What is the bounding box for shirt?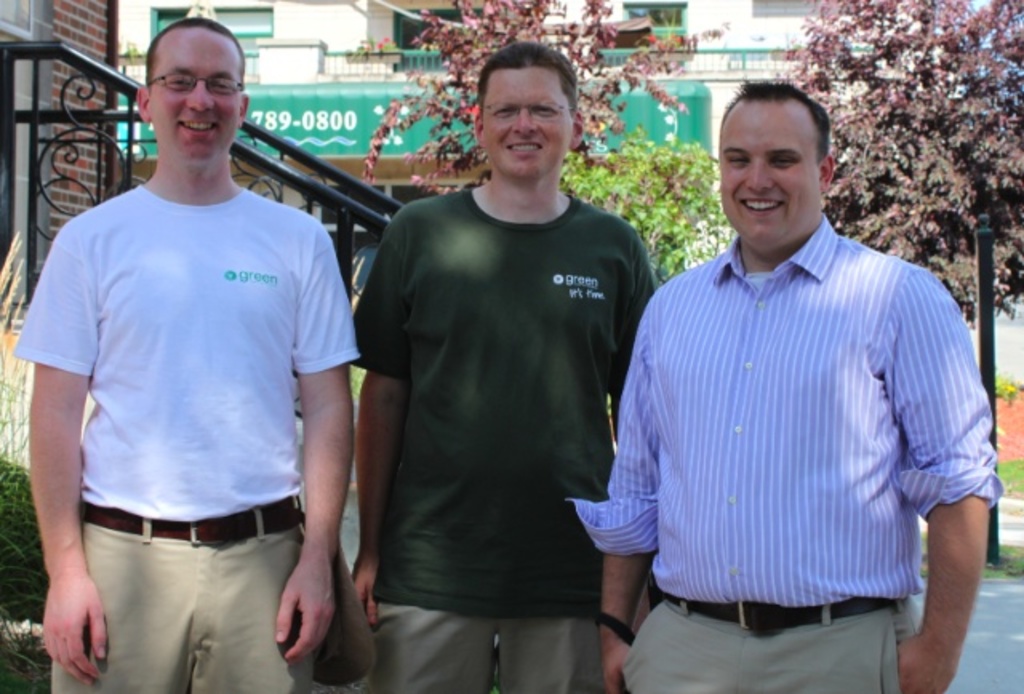
box=[594, 150, 1019, 651].
